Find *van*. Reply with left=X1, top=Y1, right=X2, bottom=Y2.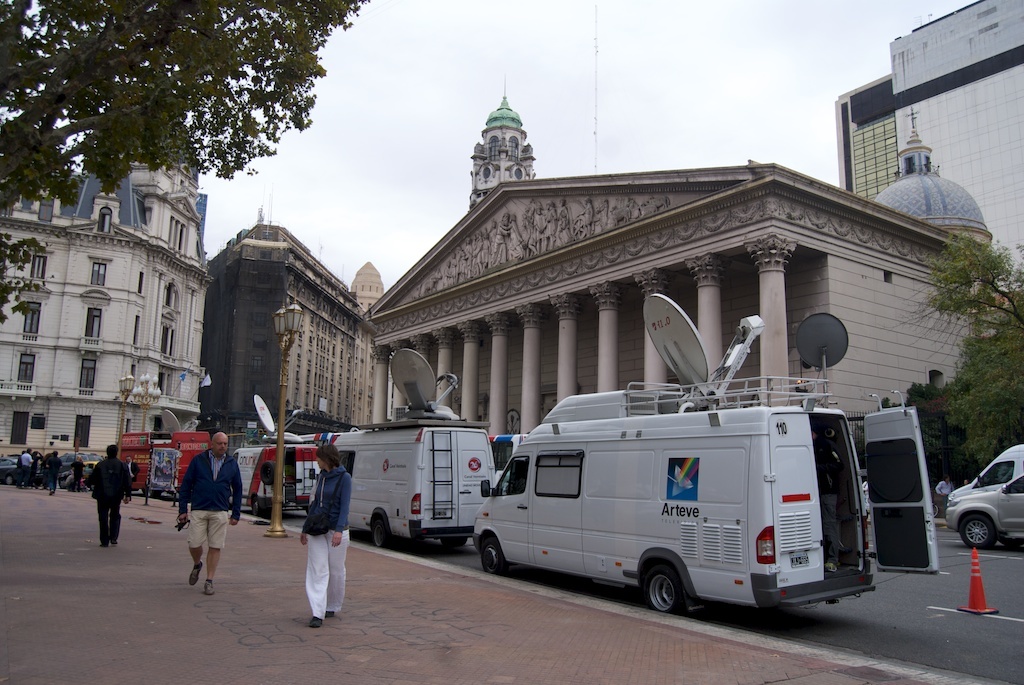
left=472, top=293, right=940, bottom=615.
